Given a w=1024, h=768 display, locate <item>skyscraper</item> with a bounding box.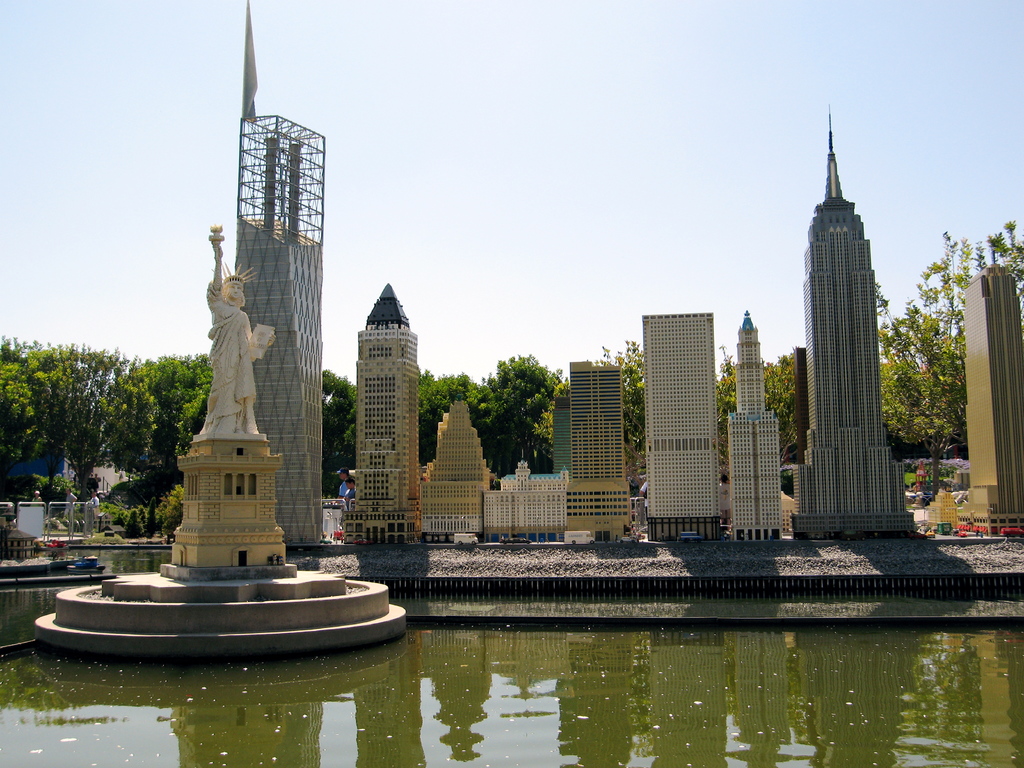
Located: bbox(956, 260, 1023, 540).
